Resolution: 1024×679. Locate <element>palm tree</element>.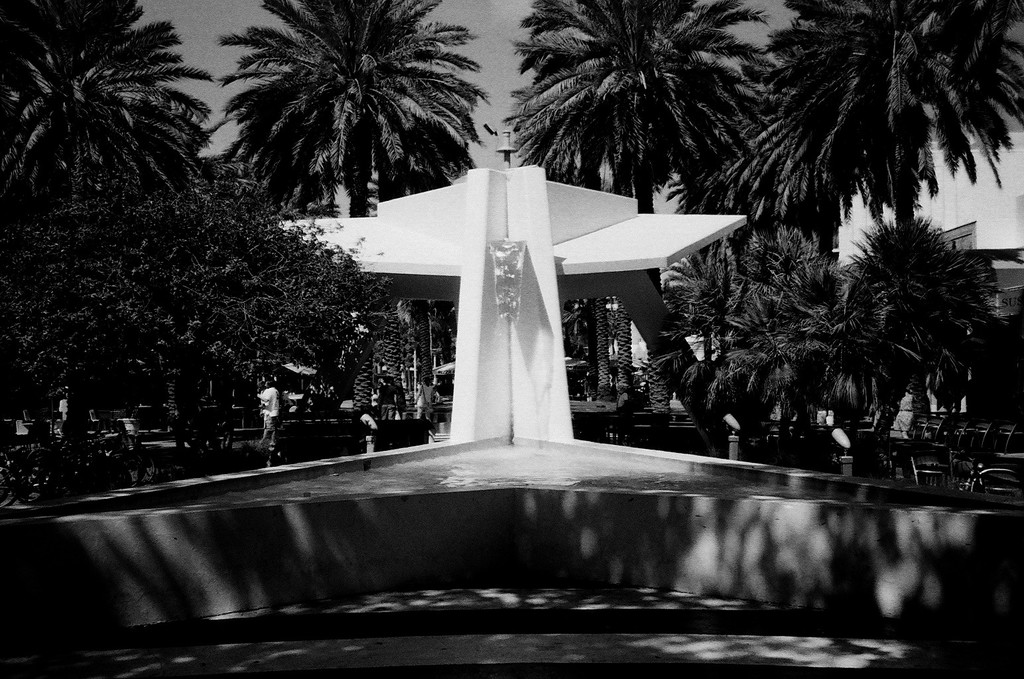
0/0/221/459.
